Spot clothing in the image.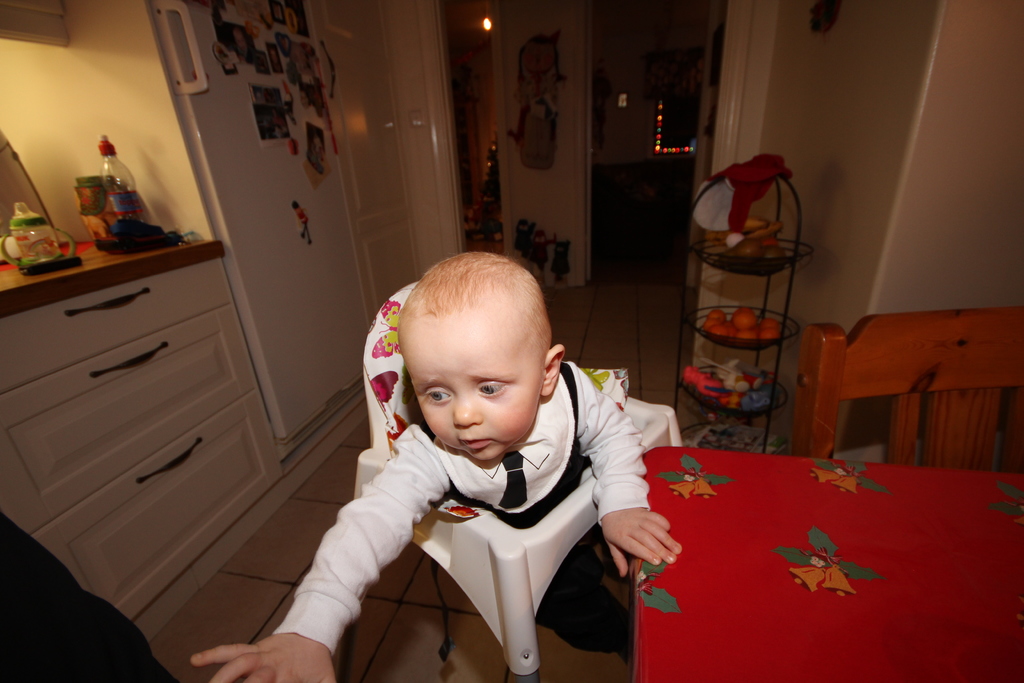
clothing found at 278,325,675,670.
